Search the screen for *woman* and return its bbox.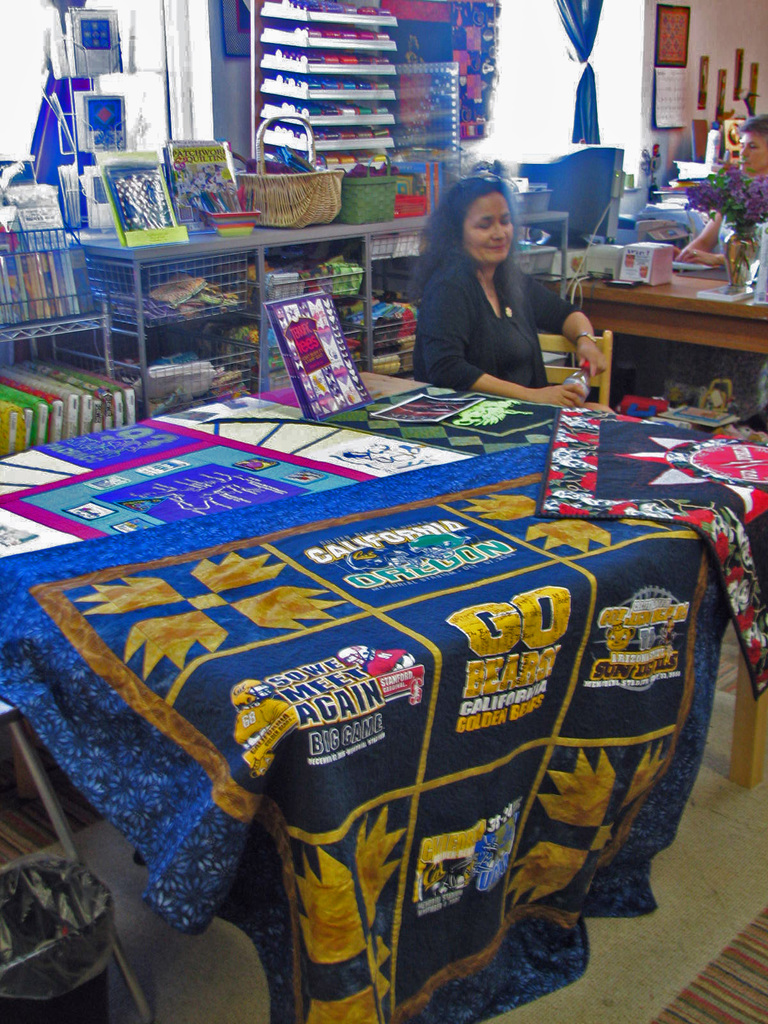
Found: locate(401, 166, 579, 387).
